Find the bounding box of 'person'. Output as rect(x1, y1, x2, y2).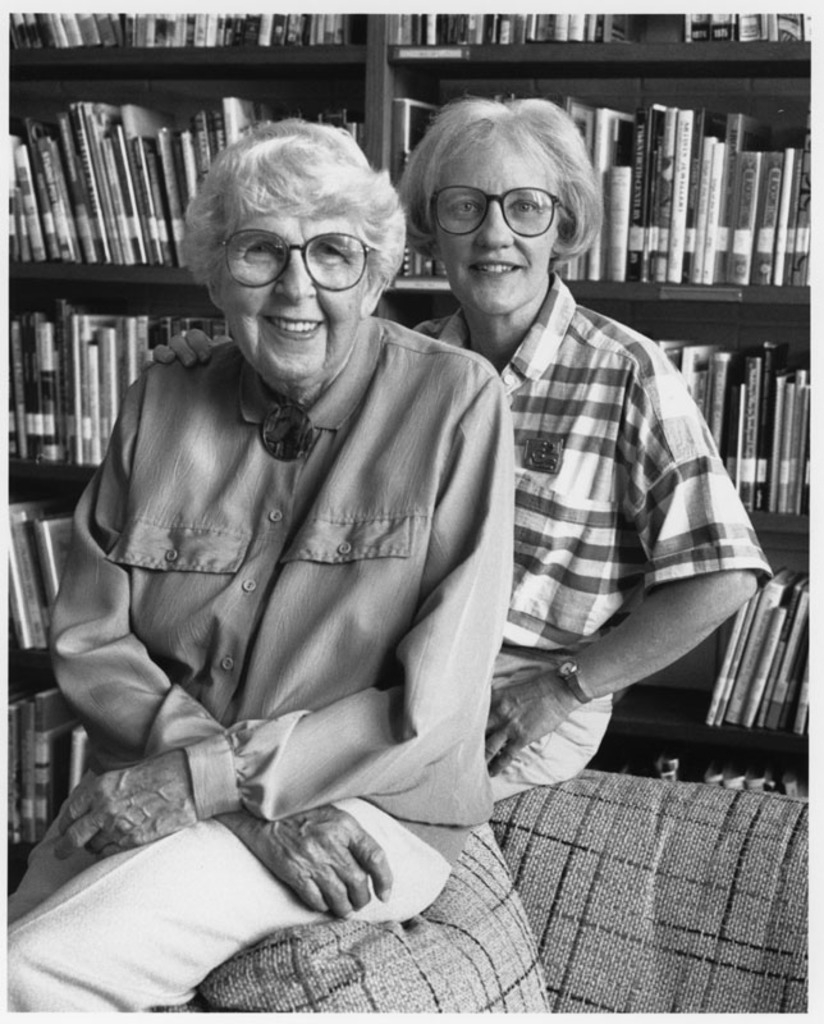
rect(380, 99, 777, 822).
